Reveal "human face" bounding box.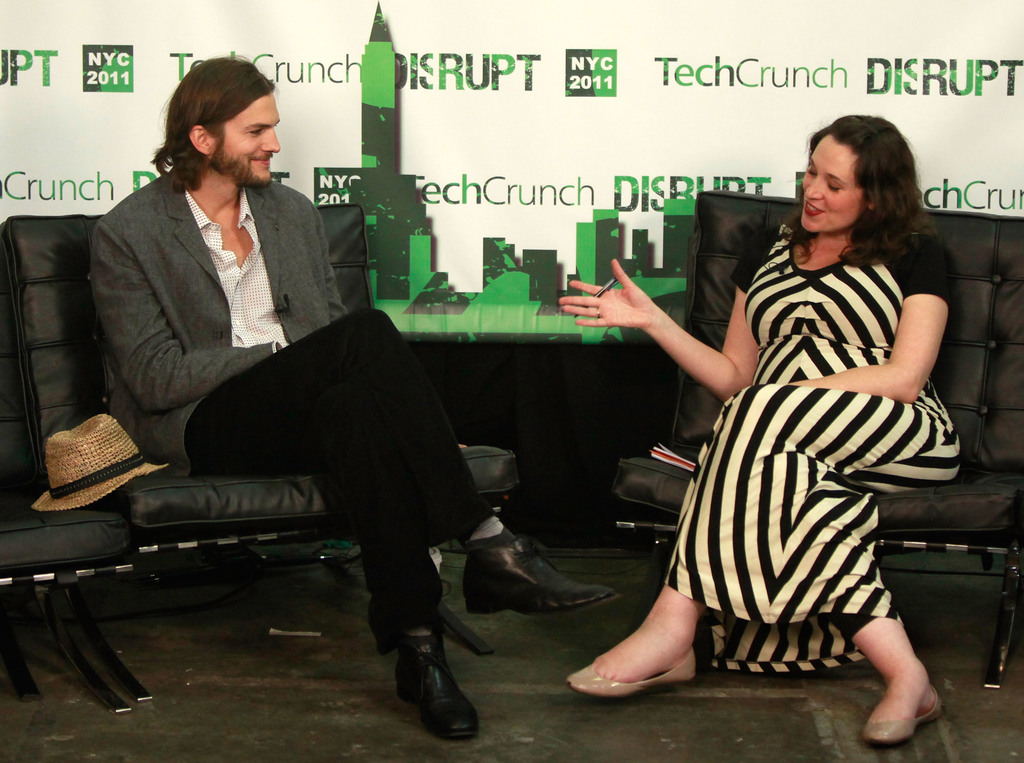
Revealed: region(800, 133, 868, 230).
